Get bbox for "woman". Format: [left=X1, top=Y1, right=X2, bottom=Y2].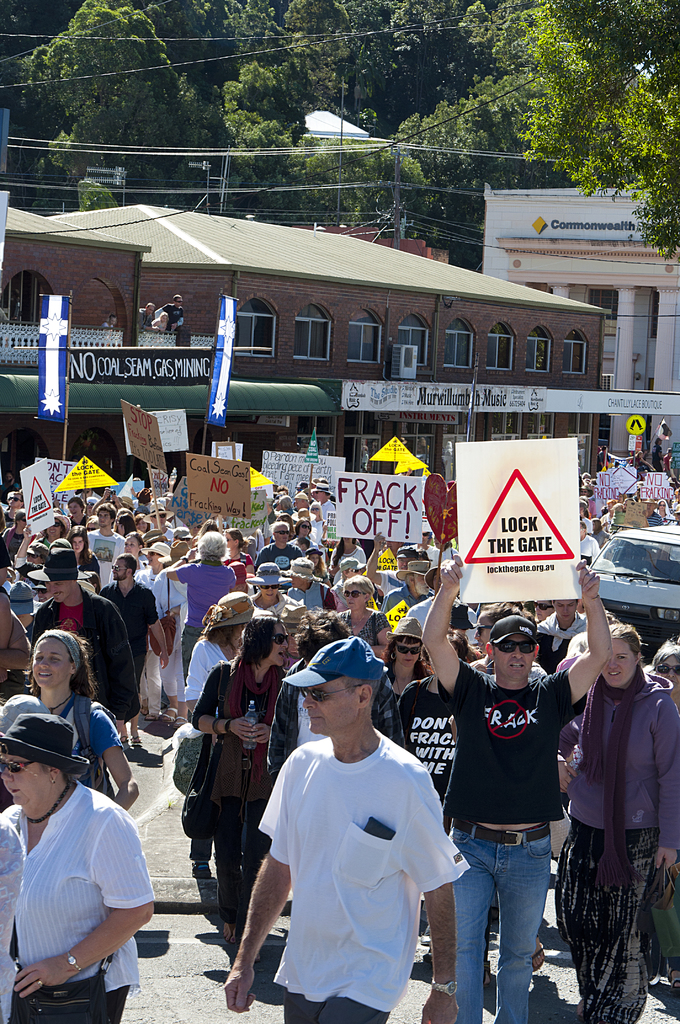
[left=182, top=592, right=254, bottom=868].
